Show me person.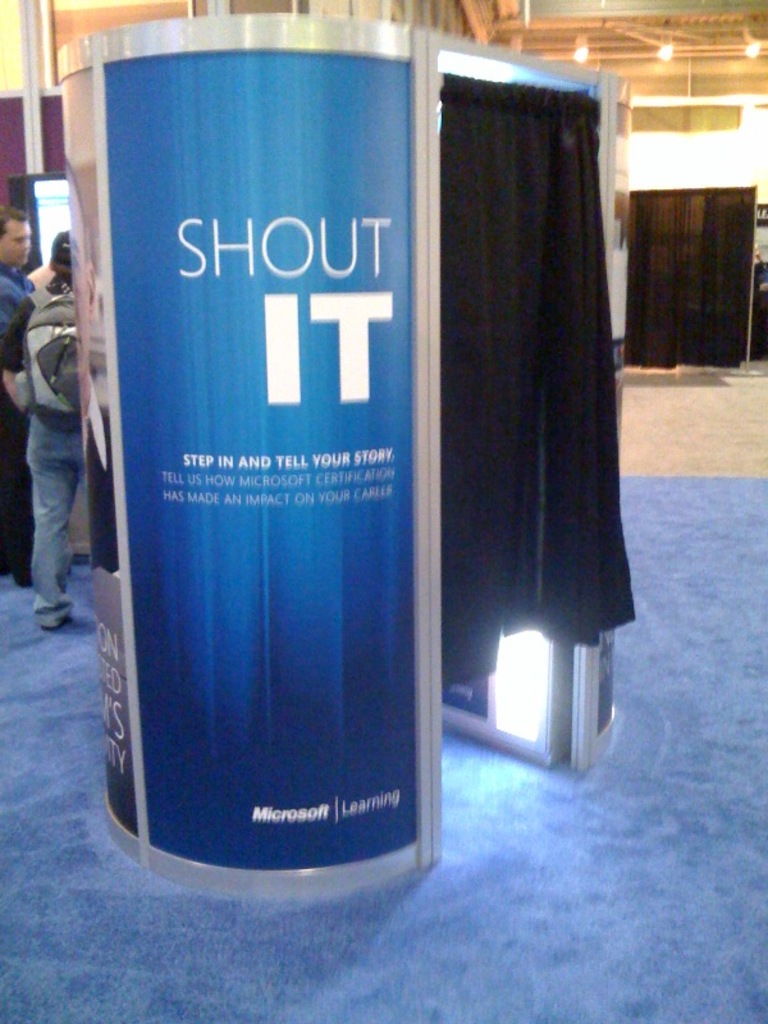
person is here: bbox(5, 173, 100, 654).
